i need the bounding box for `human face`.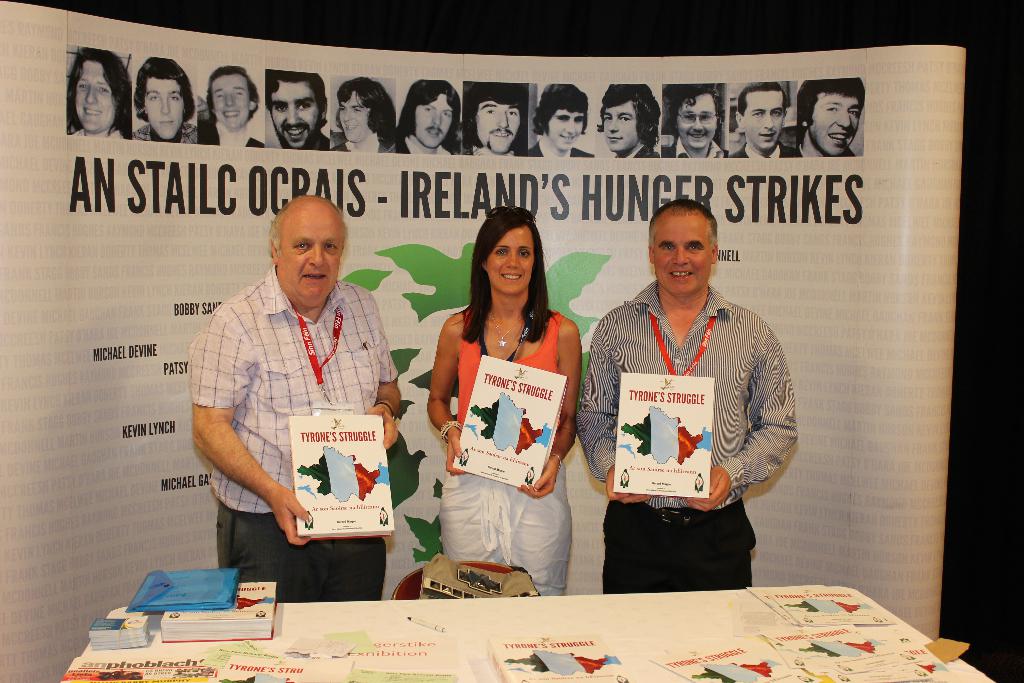
Here it is: (414, 94, 452, 149).
